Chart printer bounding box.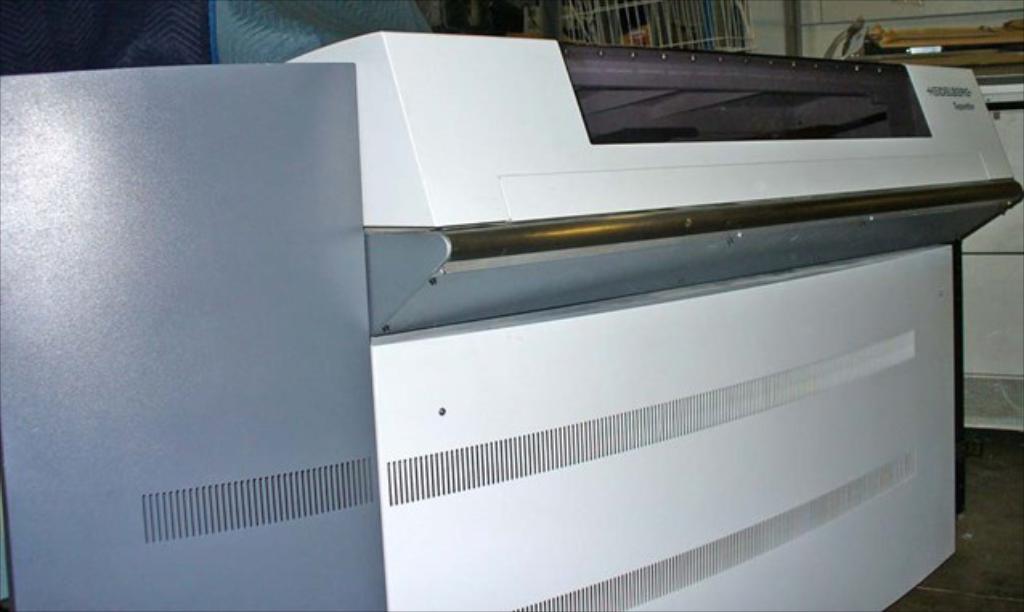
Charted: BBox(0, 29, 1022, 610).
